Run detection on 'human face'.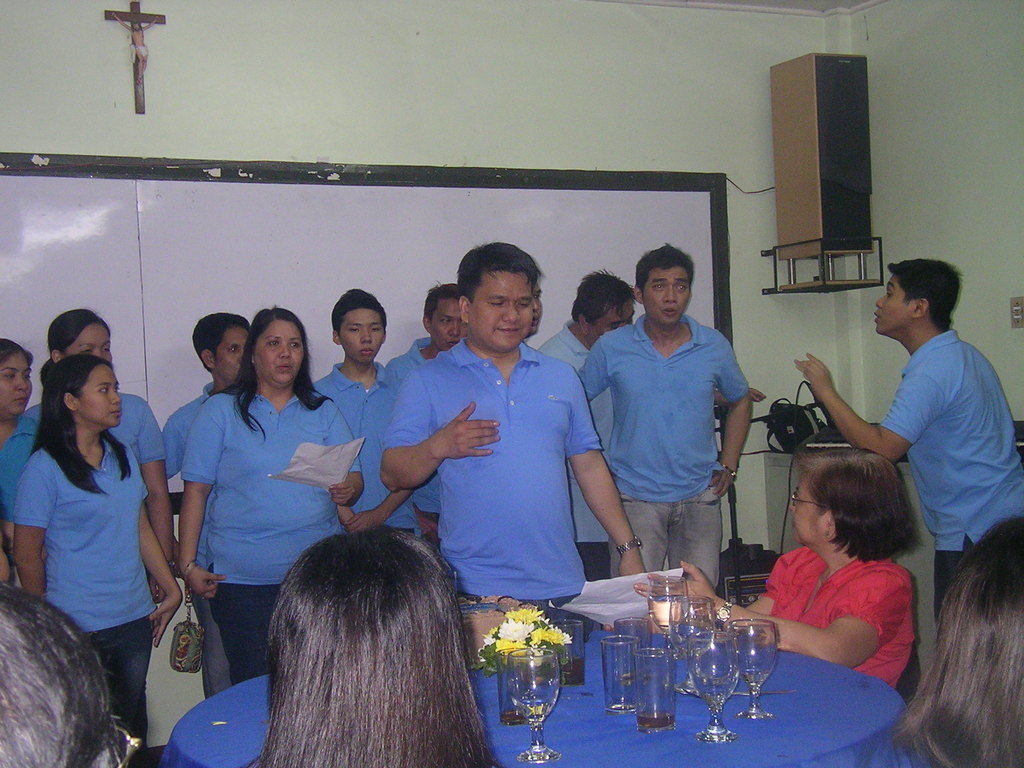
Result: [787, 478, 824, 544].
